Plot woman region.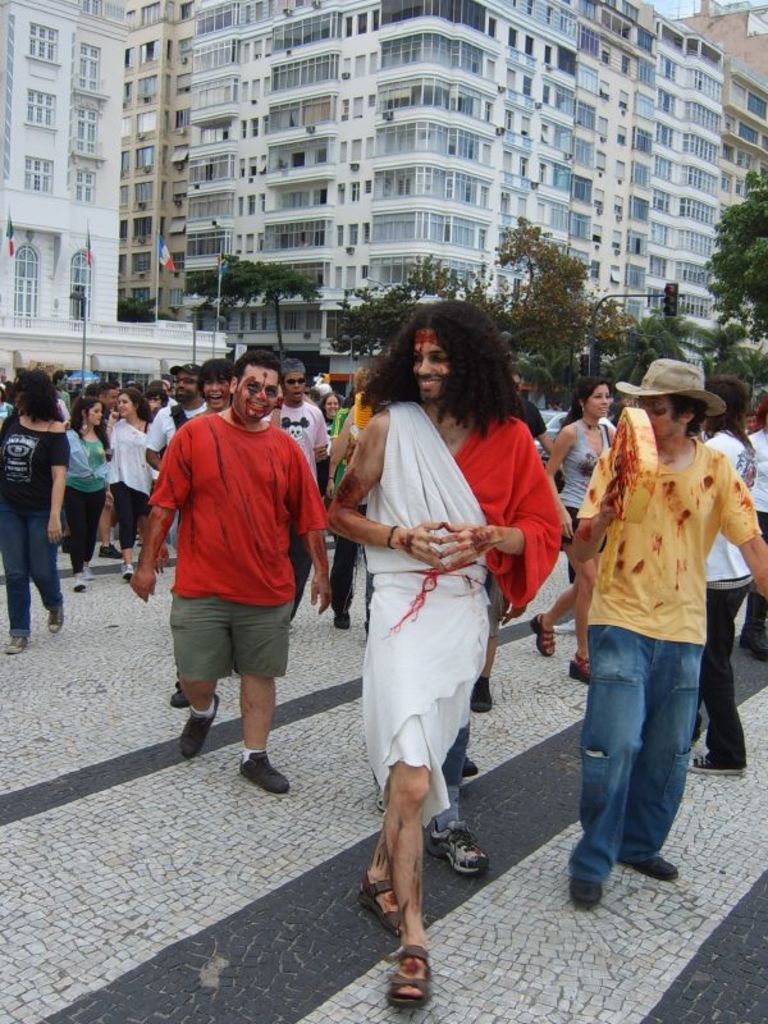
Plotted at 540:390:625:689.
